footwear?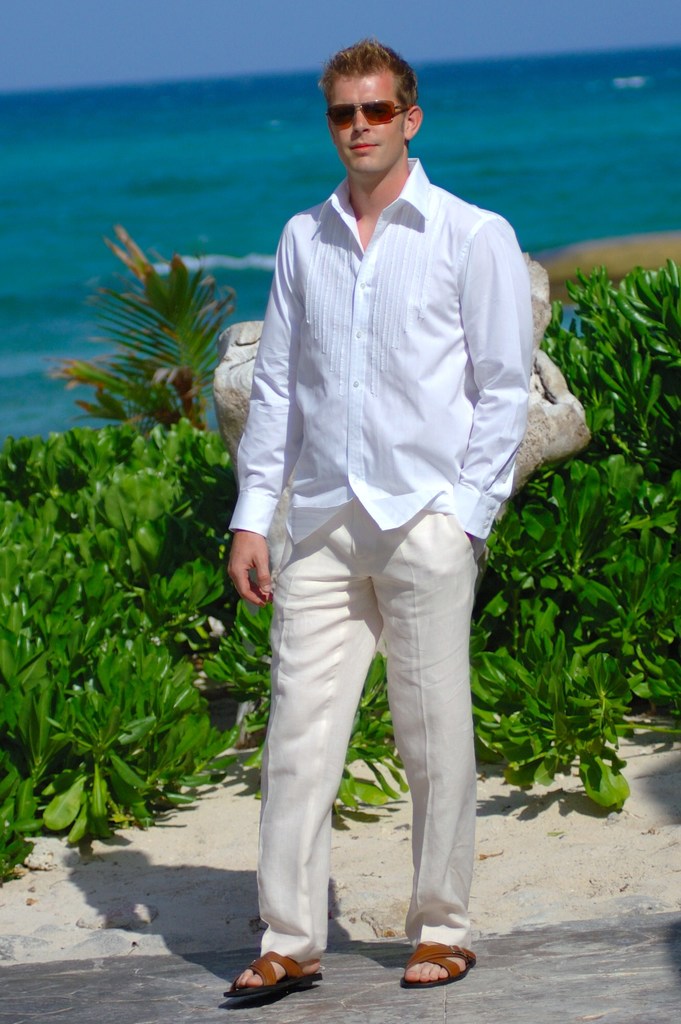
Rect(225, 945, 328, 1003)
